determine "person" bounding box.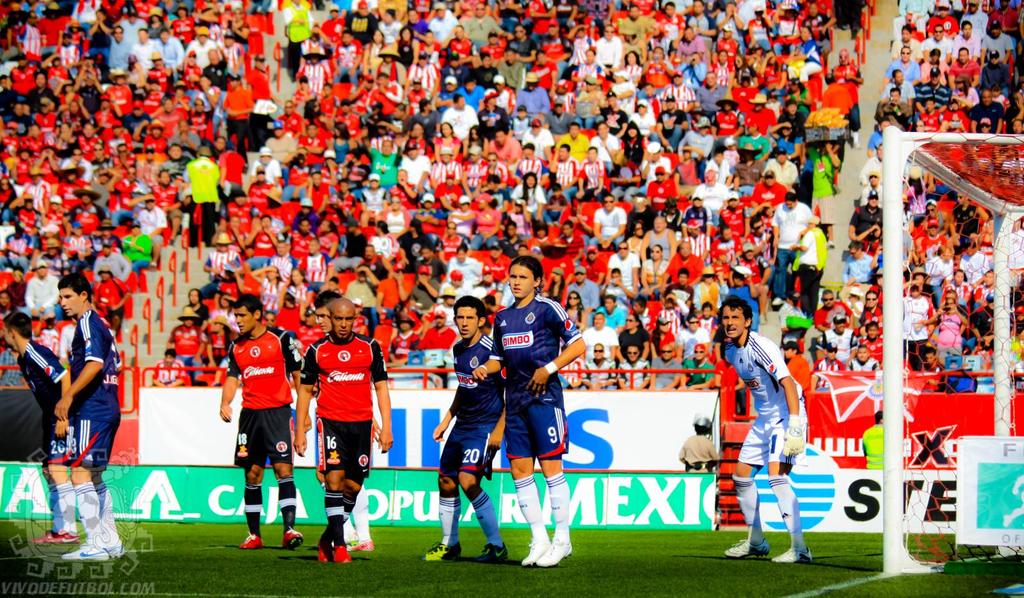
Determined: <region>679, 414, 719, 470</region>.
